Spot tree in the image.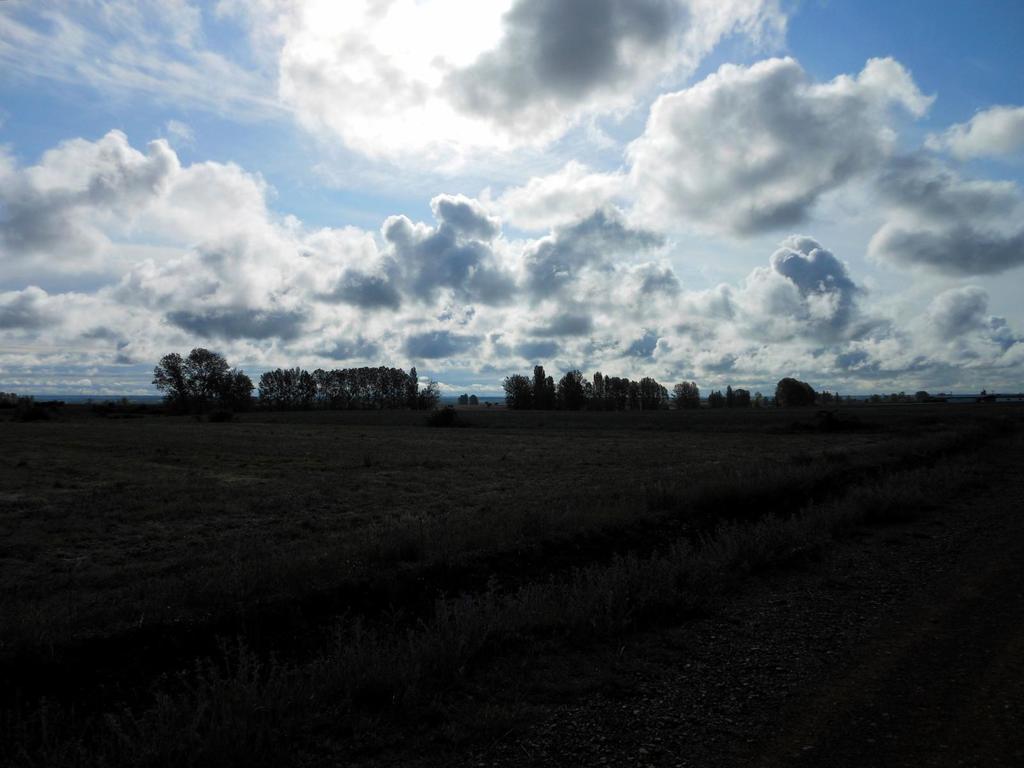
tree found at x1=772, y1=375, x2=817, y2=405.
